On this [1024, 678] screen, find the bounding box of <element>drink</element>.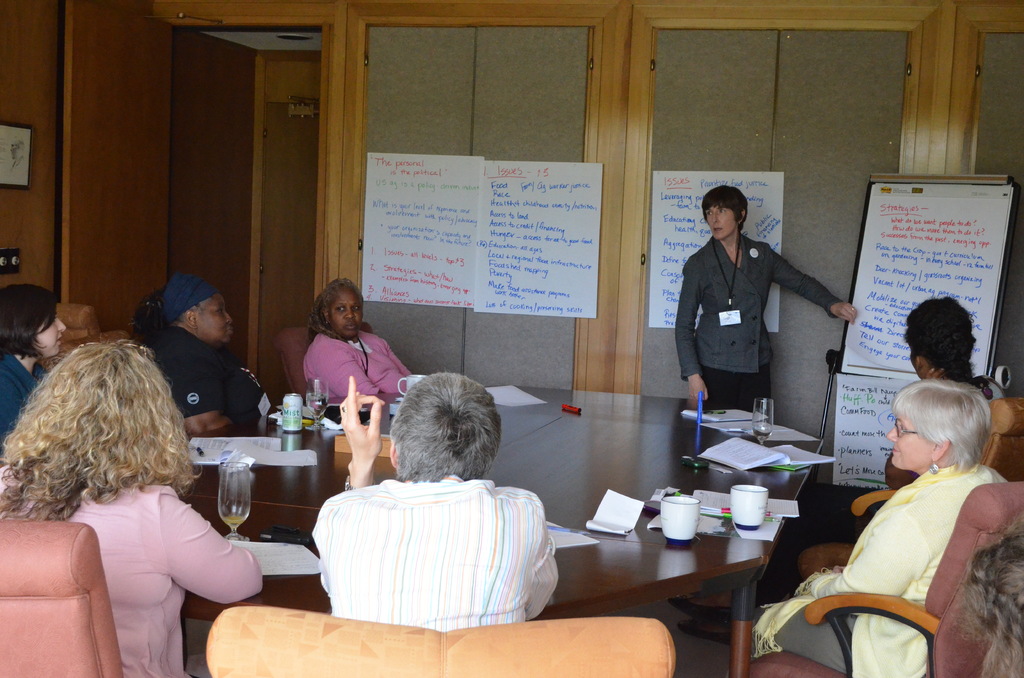
Bounding box: x1=753 y1=396 x2=769 y2=440.
